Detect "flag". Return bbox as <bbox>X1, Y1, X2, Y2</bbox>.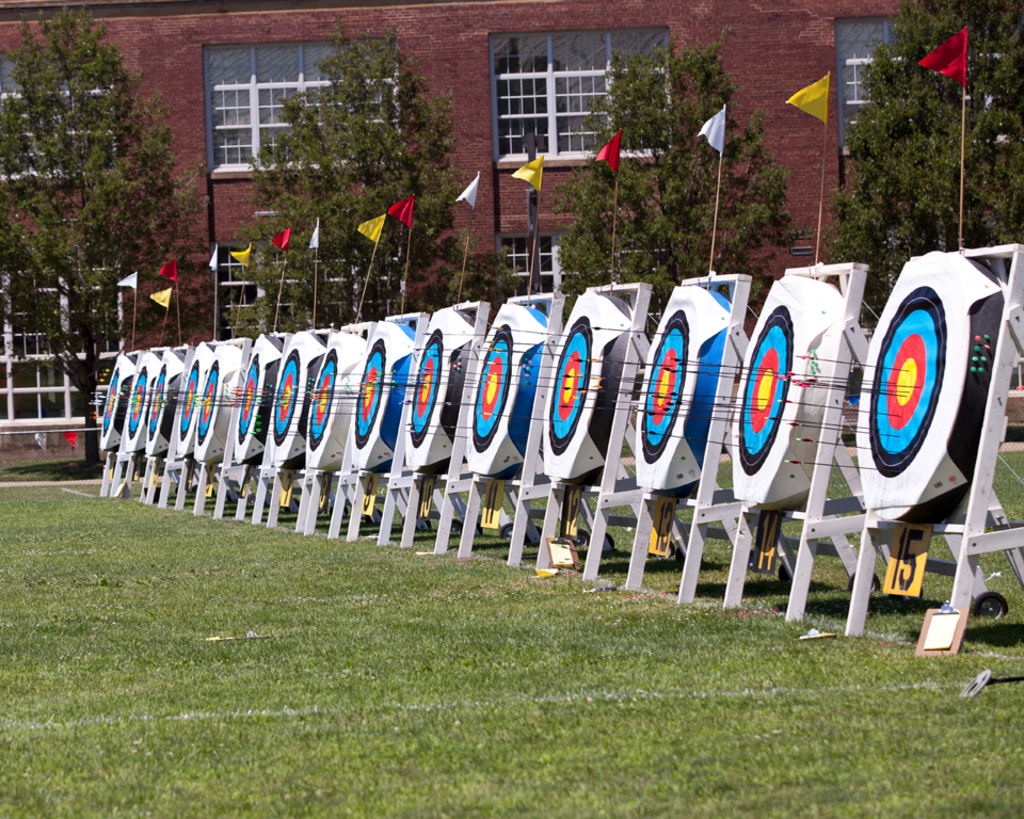
<bbox>513, 157, 544, 195</bbox>.
